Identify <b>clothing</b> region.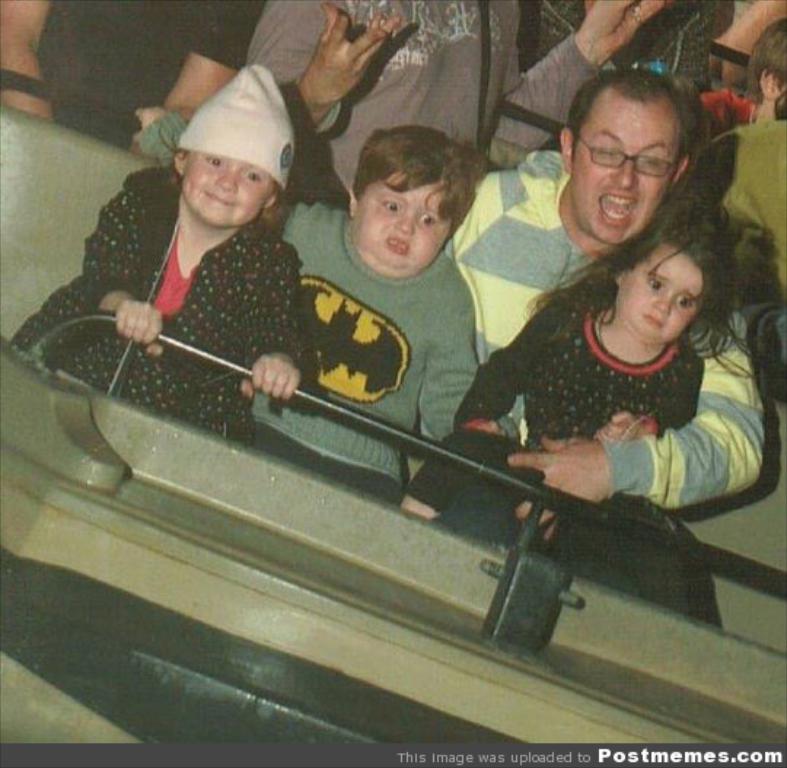
Region: [705, 118, 786, 294].
